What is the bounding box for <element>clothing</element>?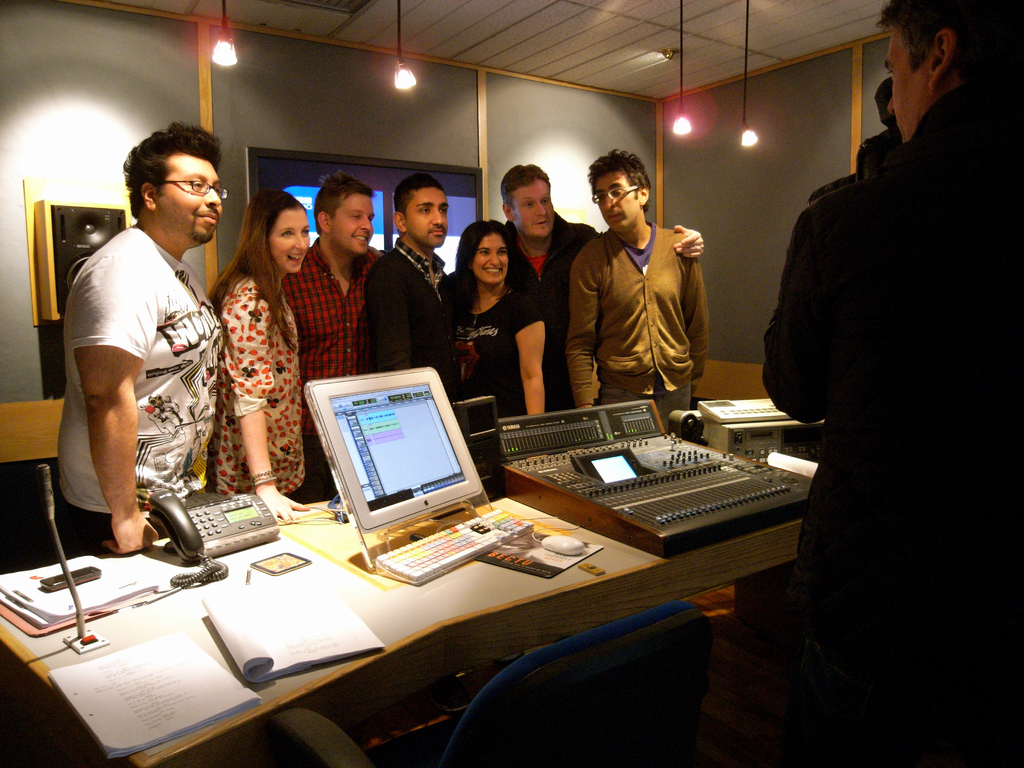
box=[362, 234, 465, 399].
